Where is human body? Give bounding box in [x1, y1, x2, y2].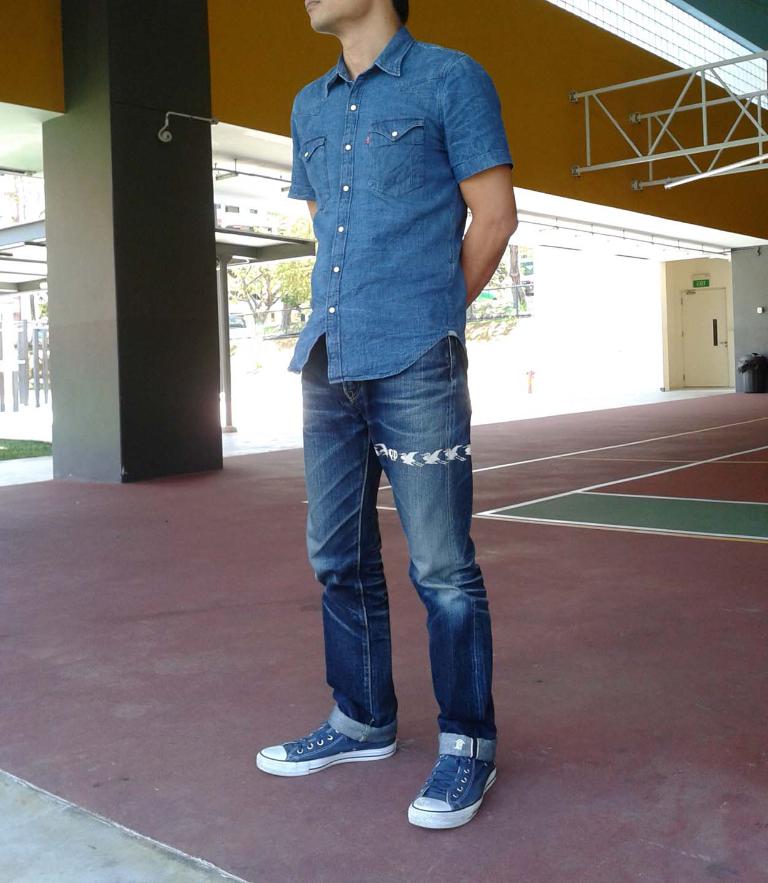
[271, 0, 515, 809].
